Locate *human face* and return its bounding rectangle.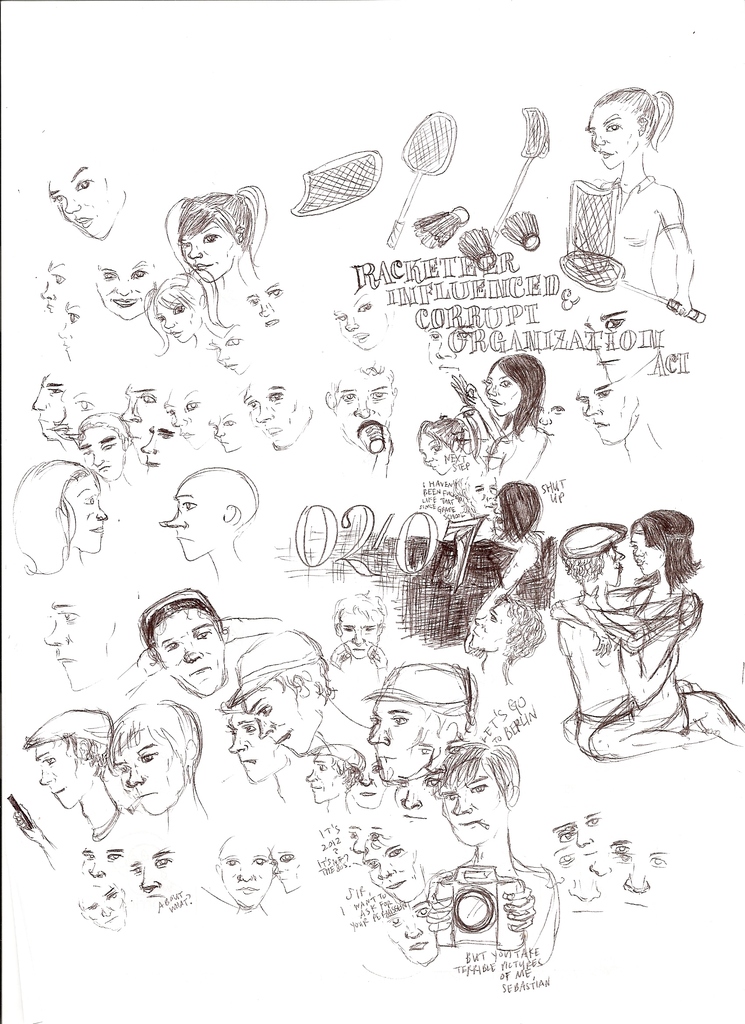
rect(336, 367, 388, 444).
